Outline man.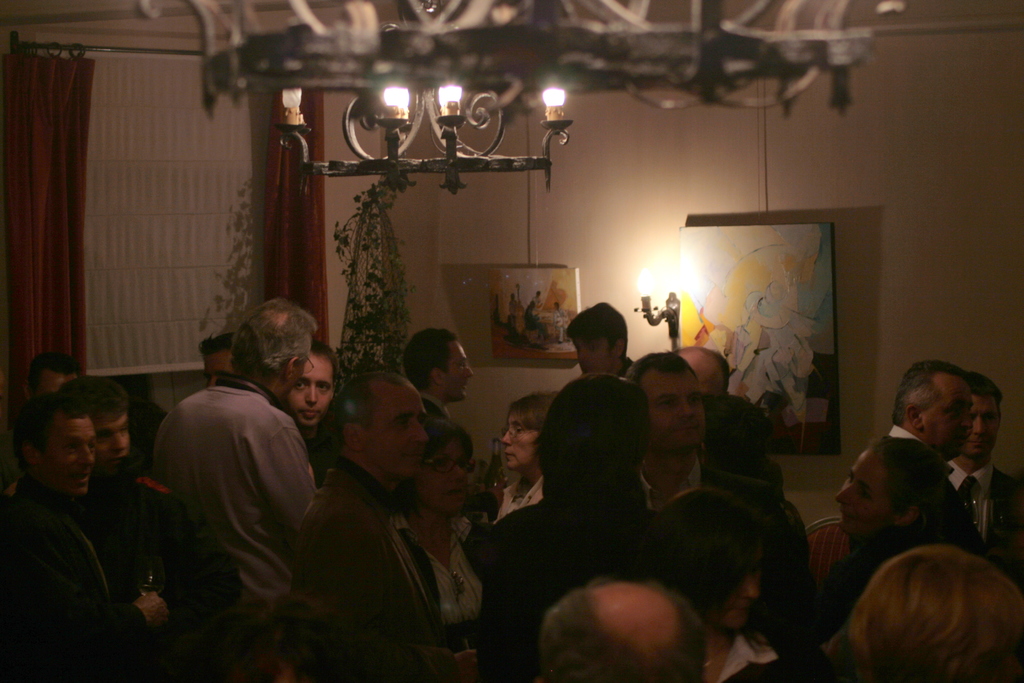
Outline: 677 344 769 498.
